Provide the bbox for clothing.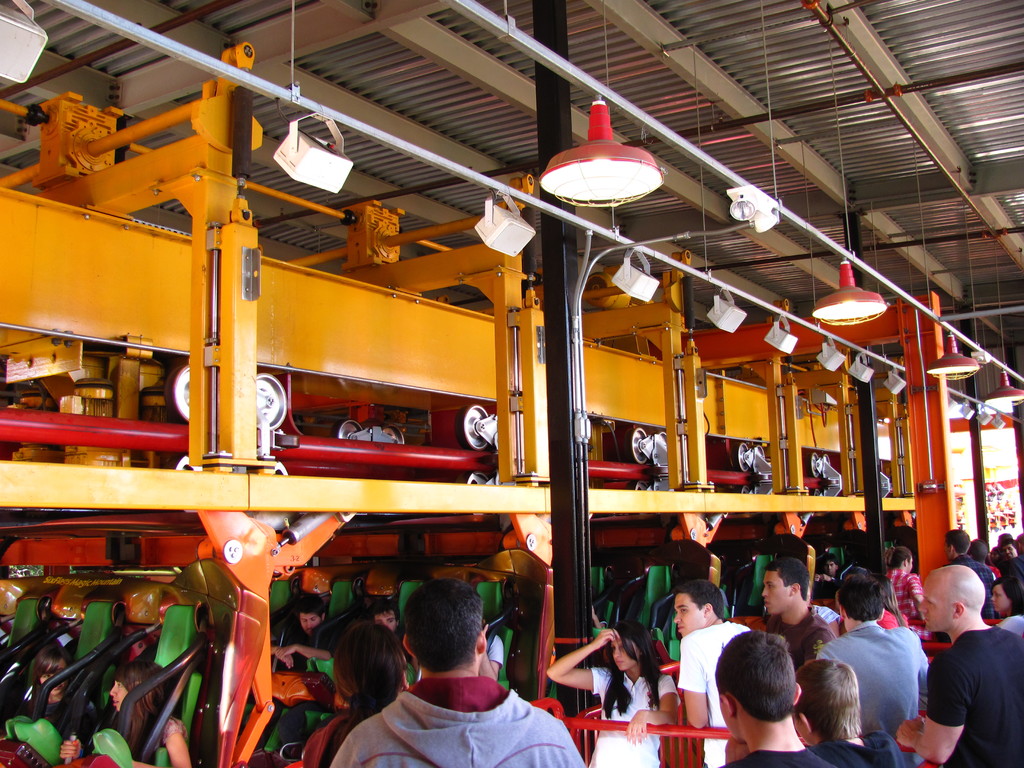
{"x1": 330, "y1": 675, "x2": 584, "y2": 767}.
